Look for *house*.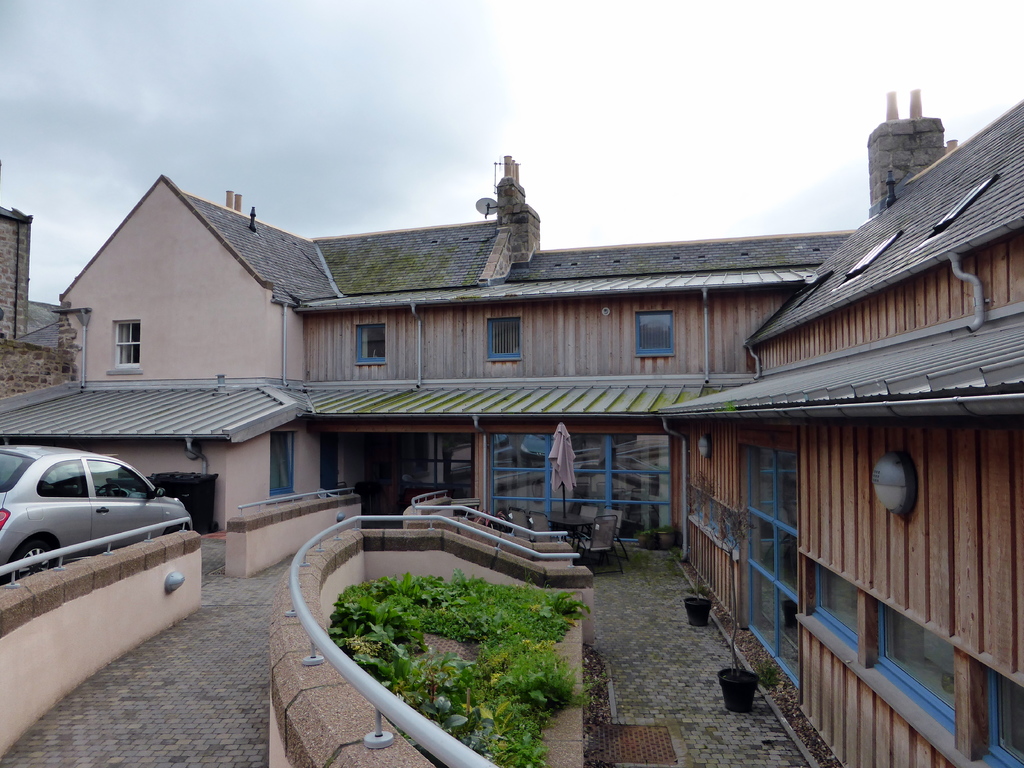
Found: 54 154 871 575.
